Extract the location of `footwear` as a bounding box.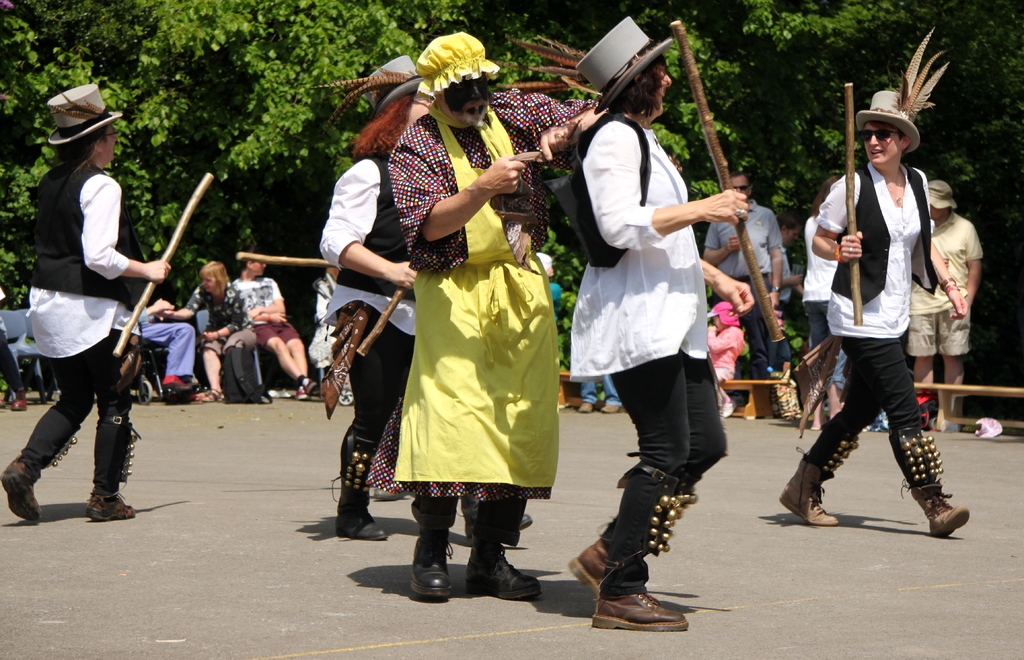
crop(463, 558, 544, 598).
